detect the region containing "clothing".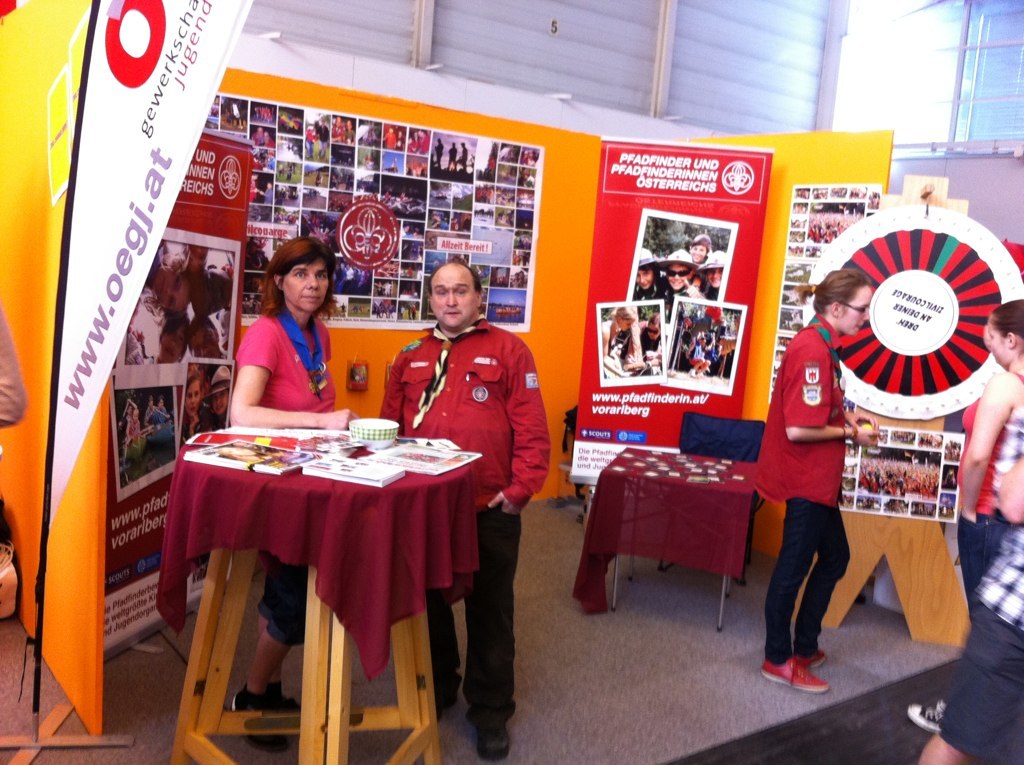
crop(387, 302, 545, 542).
